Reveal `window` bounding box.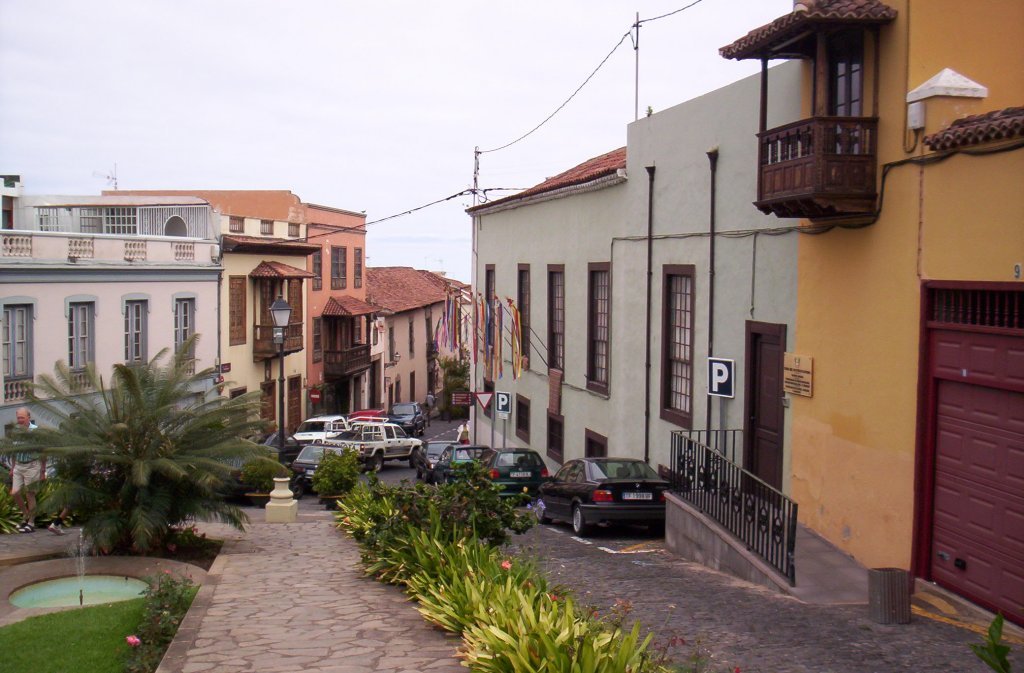
Revealed: x1=661, y1=266, x2=691, y2=427.
